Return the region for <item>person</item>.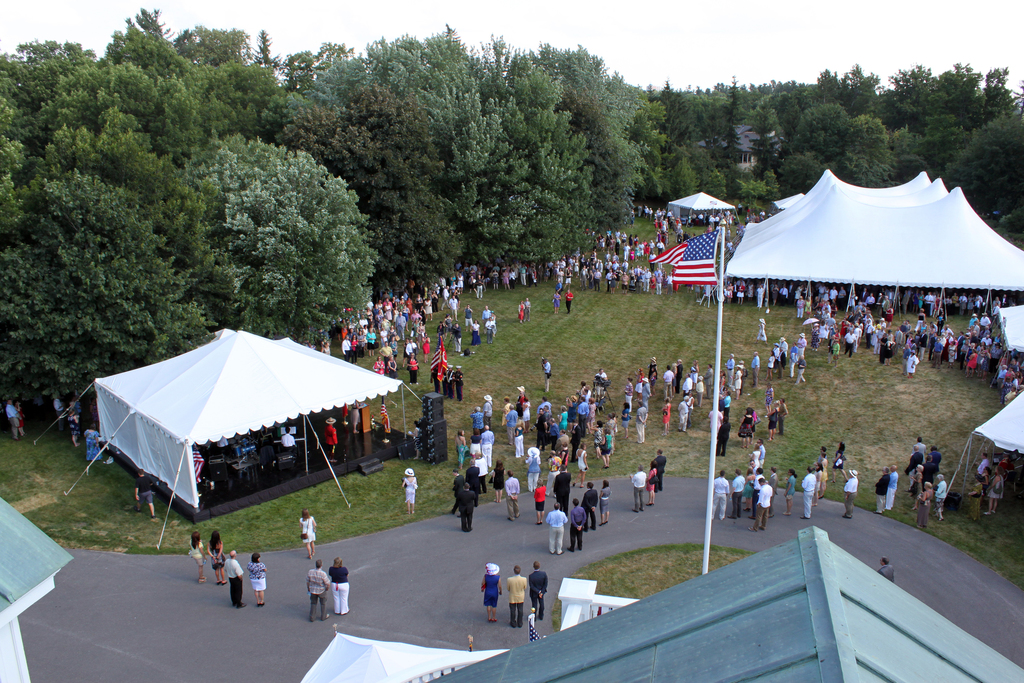
(663, 365, 675, 399).
